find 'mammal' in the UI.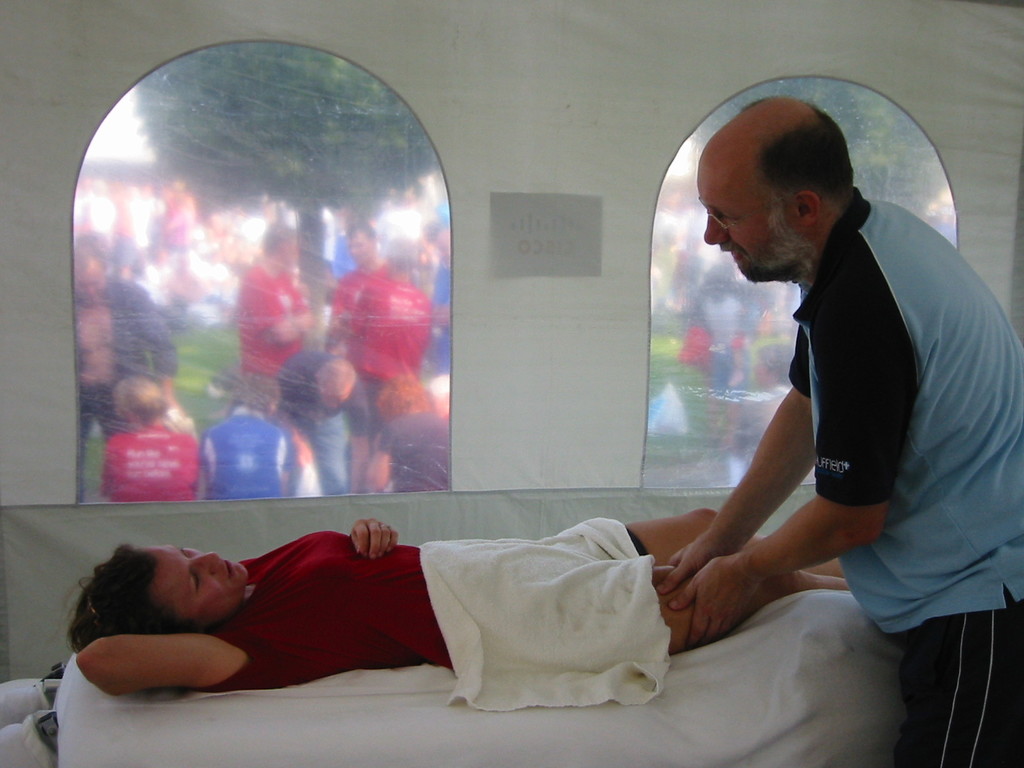
UI element at x1=60, y1=508, x2=852, y2=701.
